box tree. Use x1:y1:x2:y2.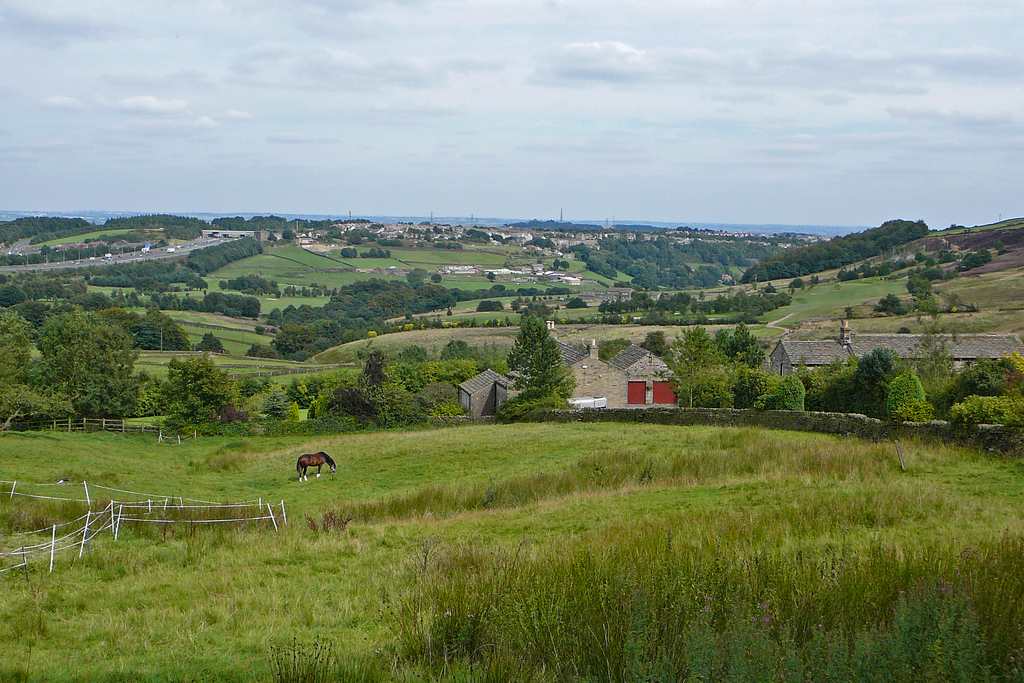
506:316:577:418.
